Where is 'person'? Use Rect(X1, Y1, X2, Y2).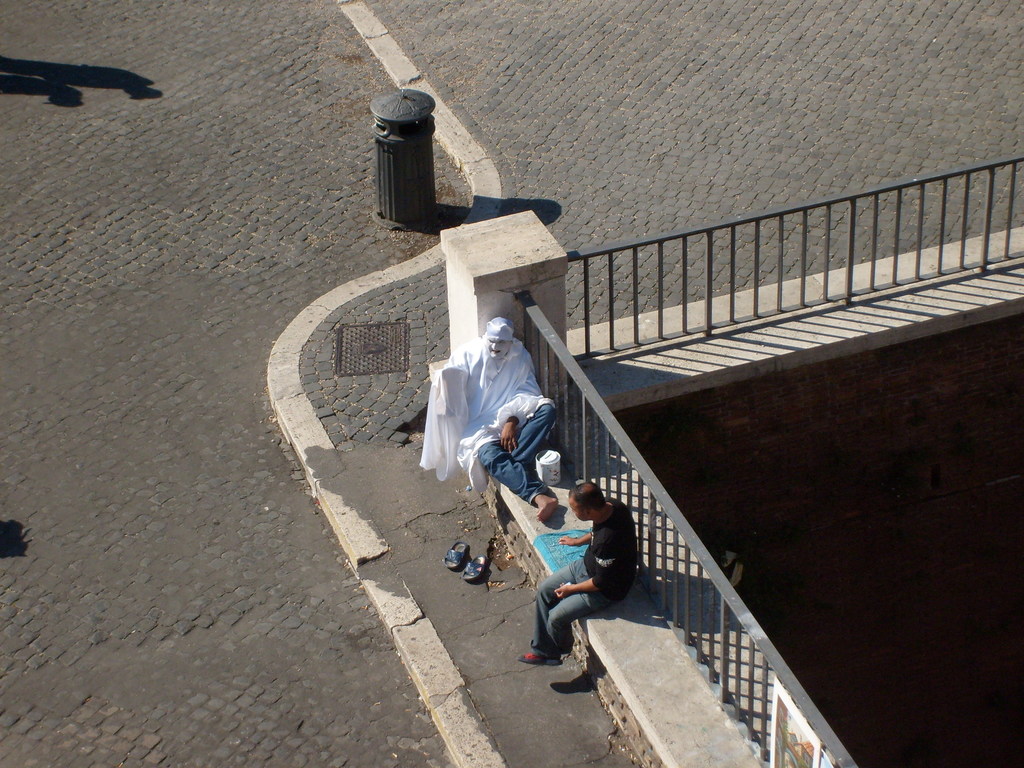
Rect(515, 480, 631, 668).
